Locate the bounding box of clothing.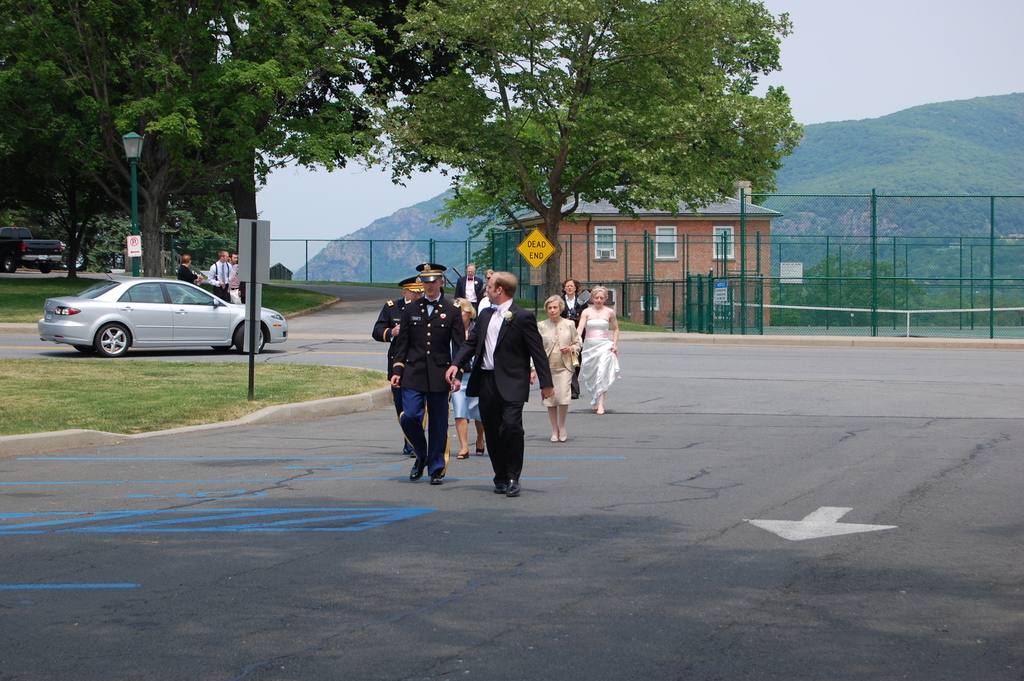
Bounding box: <region>211, 254, 232, 300</region>.
